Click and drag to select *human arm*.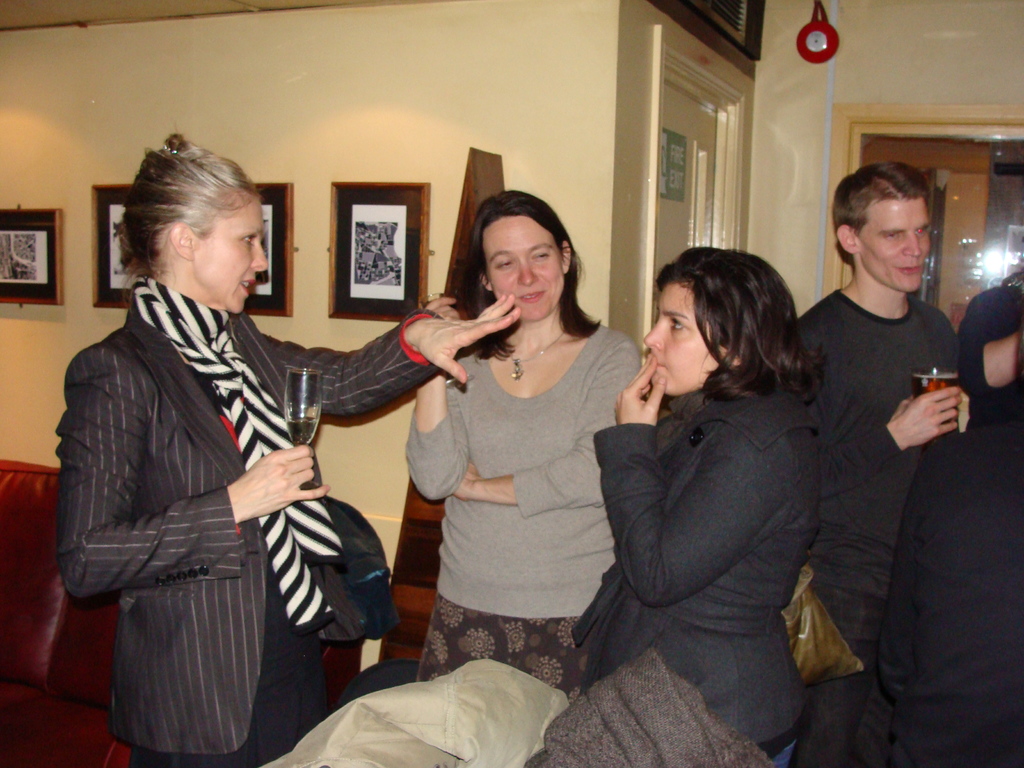
Selection: crop(403, 294, 474, 502).
